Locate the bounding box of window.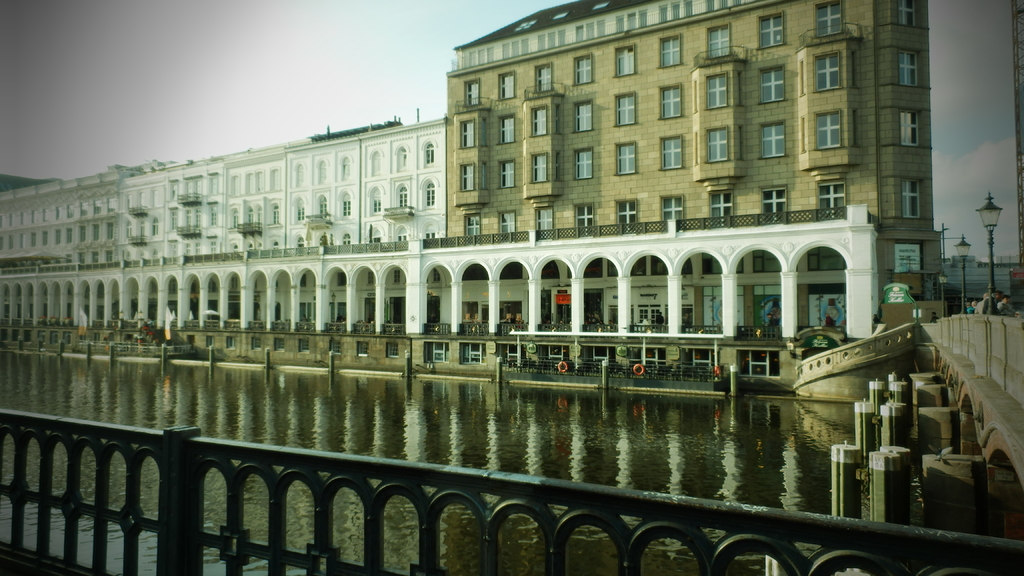
Bounding box: (left=252, top=279, right=257, bottom=289).
